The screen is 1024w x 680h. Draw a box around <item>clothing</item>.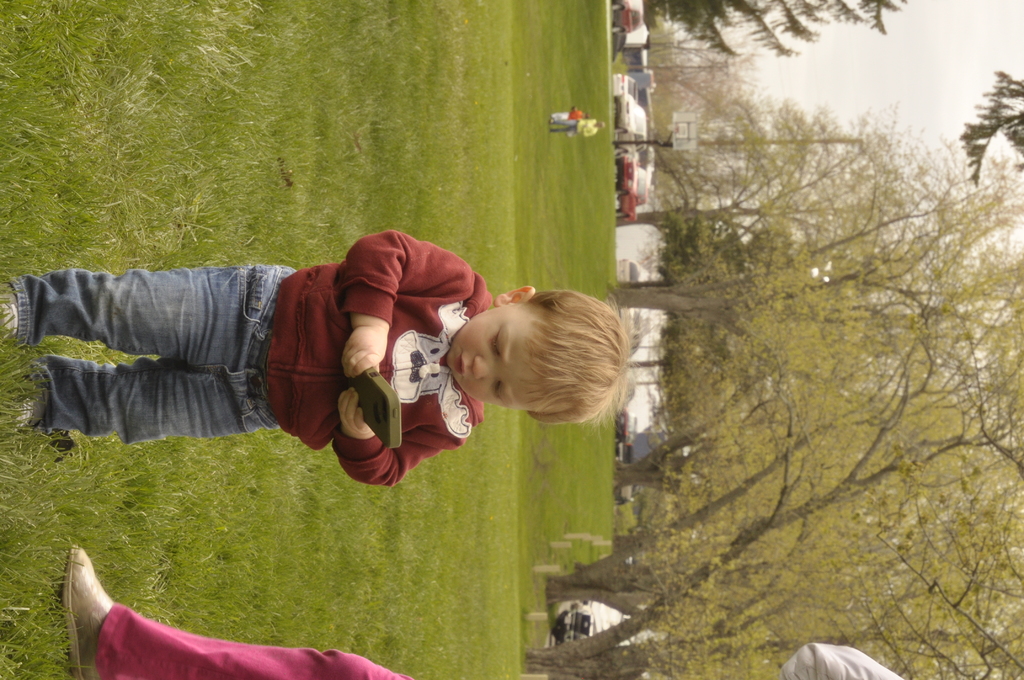
(97, 600, 919, 679).
